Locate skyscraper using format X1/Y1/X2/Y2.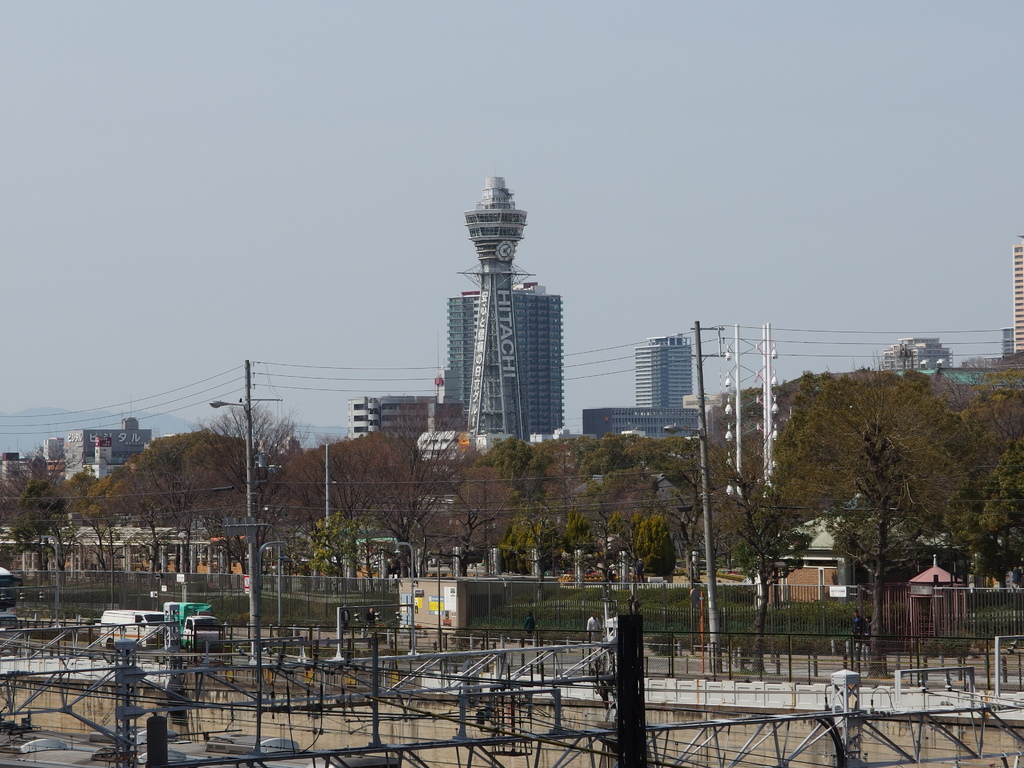
431/187/576/454.
